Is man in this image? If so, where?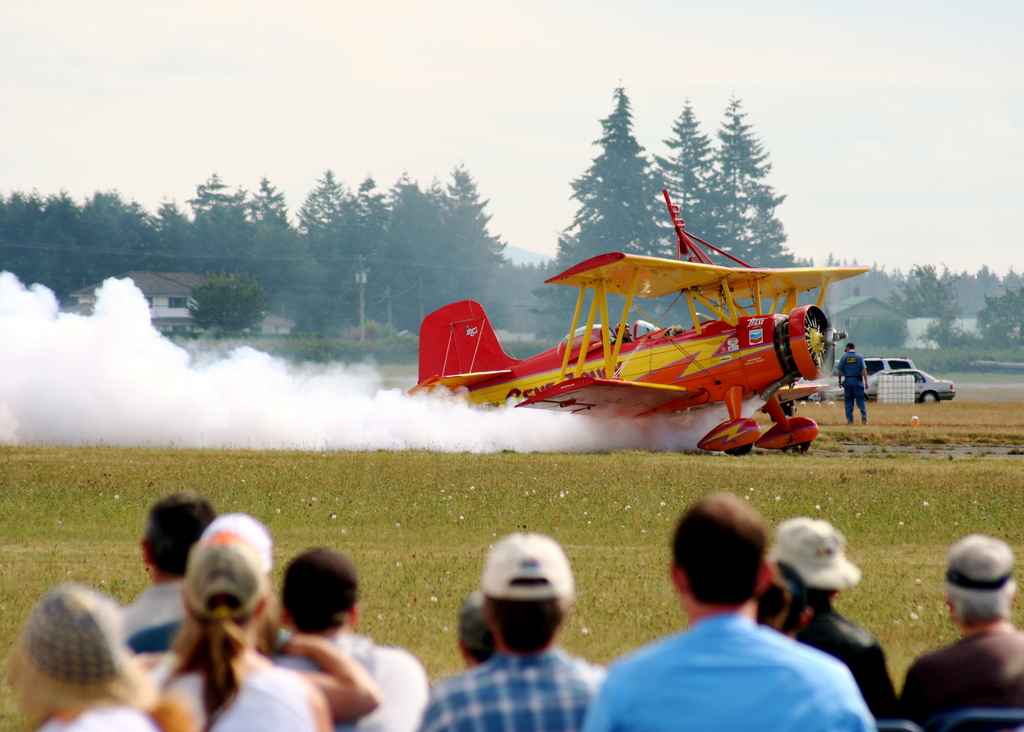
Yes, at region(746, 510, 896, 708).
